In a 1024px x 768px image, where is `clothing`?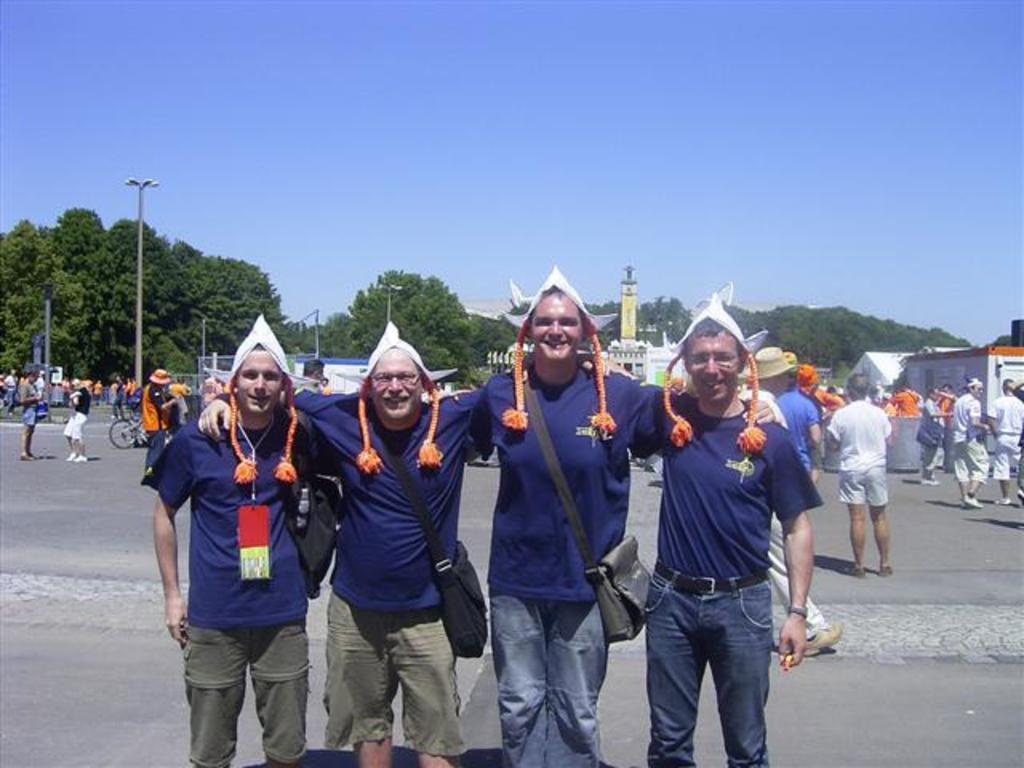
bbox=[827, 400, 894, 507].
